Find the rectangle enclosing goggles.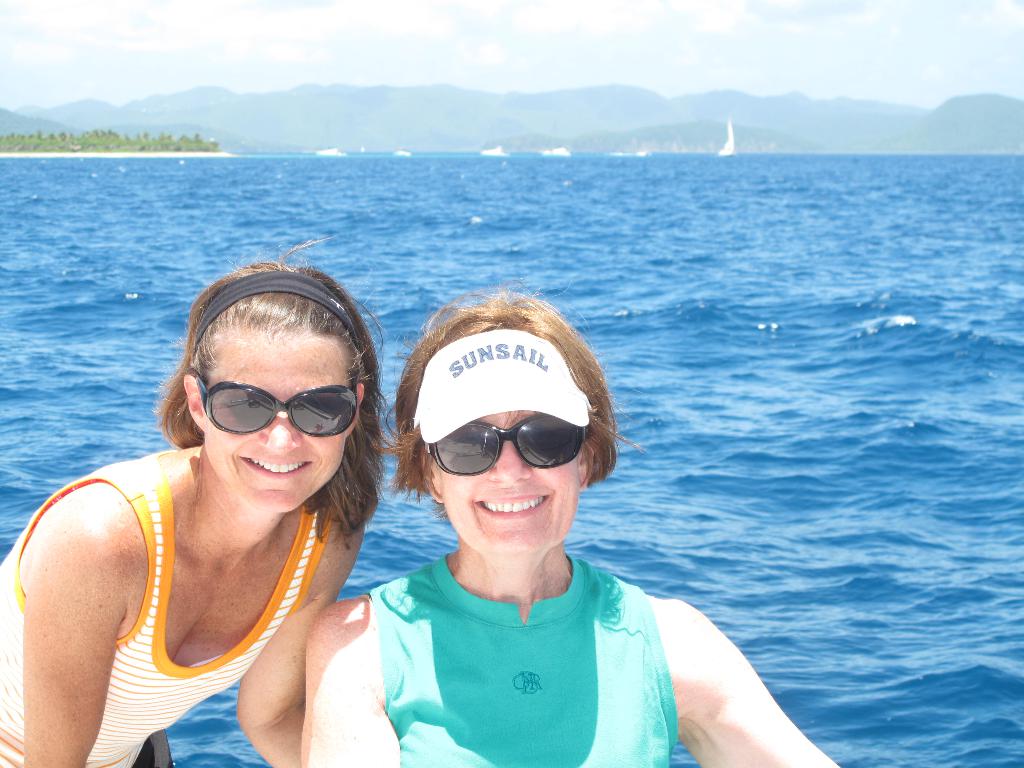
<box>402,408,596,489</box>.
